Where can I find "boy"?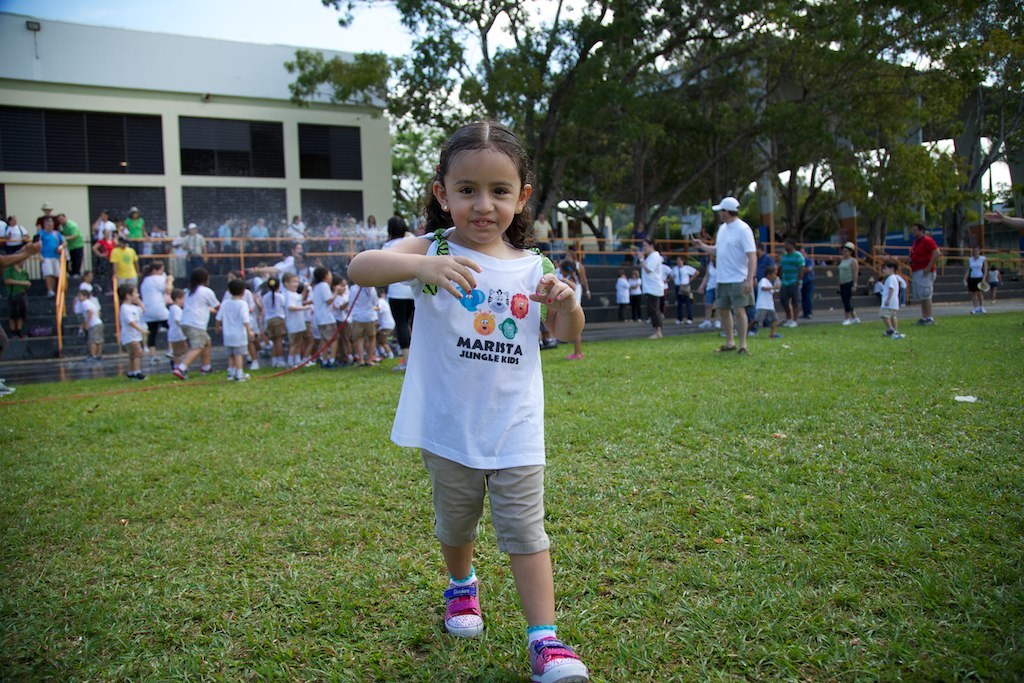
You can find it at 311 263 344 362.
